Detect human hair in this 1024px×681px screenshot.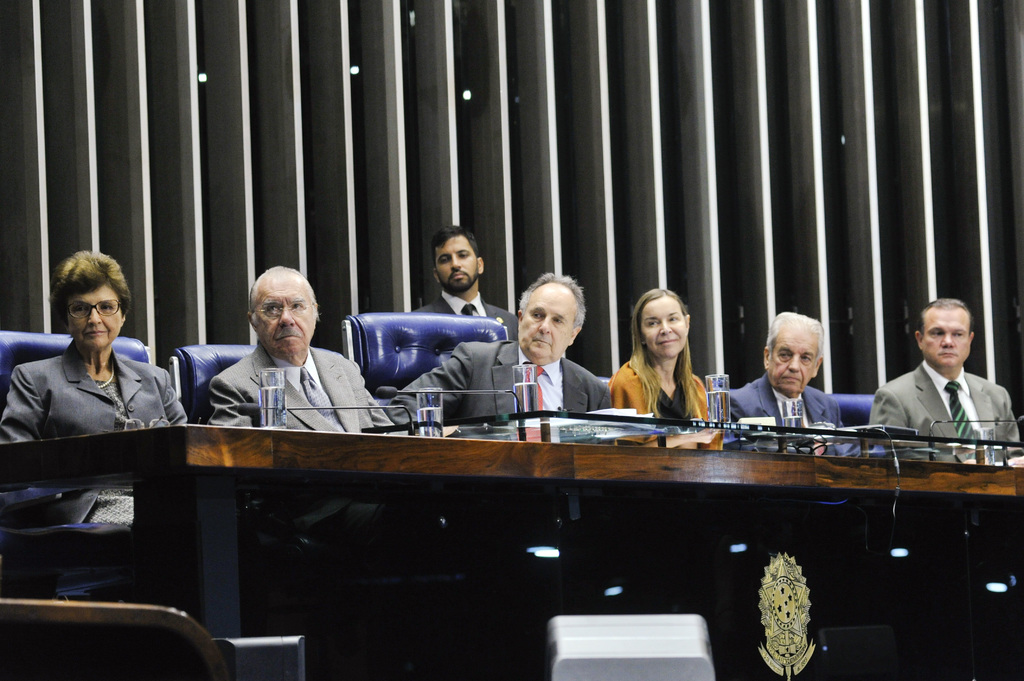
Detection: rect(247, 264, 321, 328).
